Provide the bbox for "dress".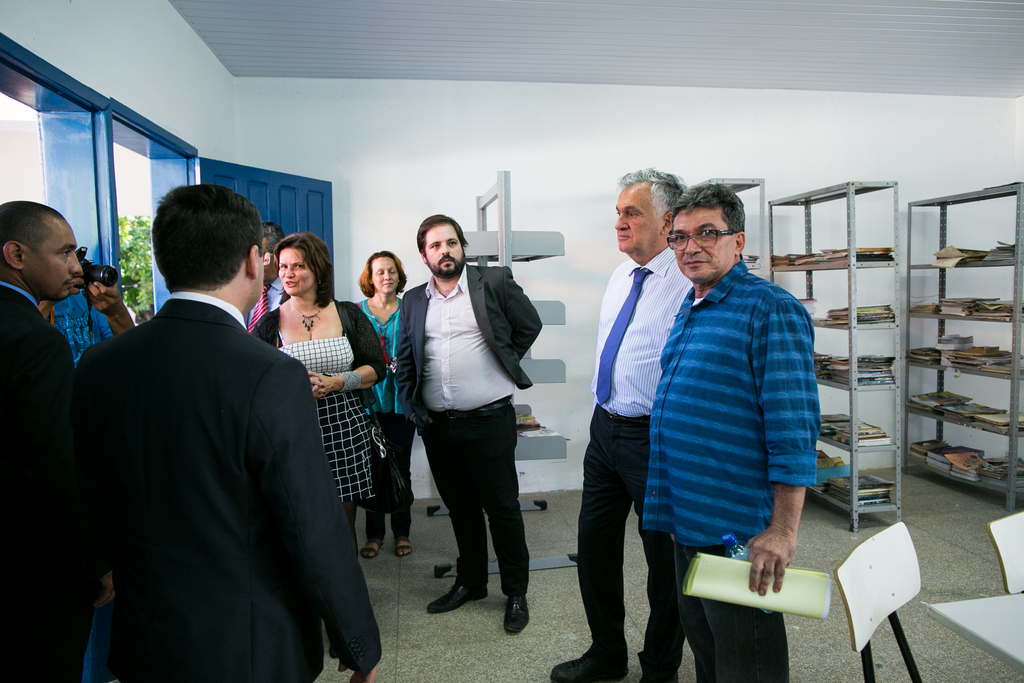
250 298 387 508.
